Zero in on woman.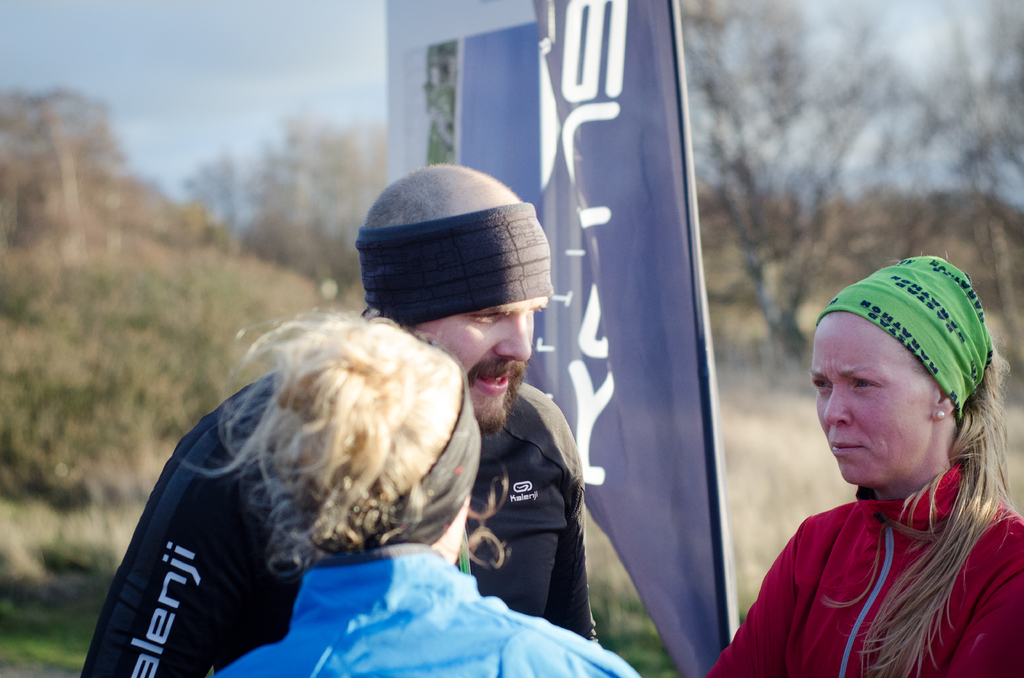
Zeroed in: {"left": 721, "top": 248, "right": 1023, "bottom": 665}.
